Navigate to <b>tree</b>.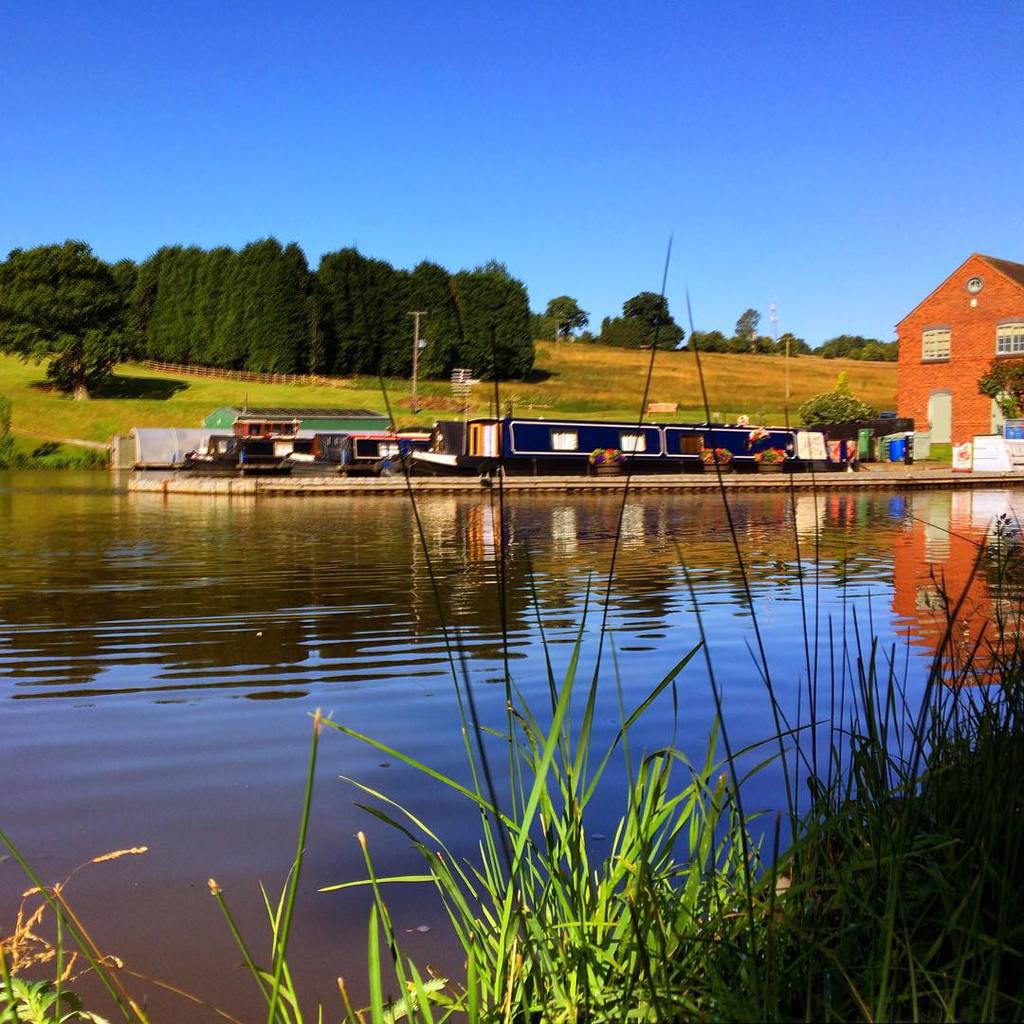
Navigation target: 800:392:877:430.
